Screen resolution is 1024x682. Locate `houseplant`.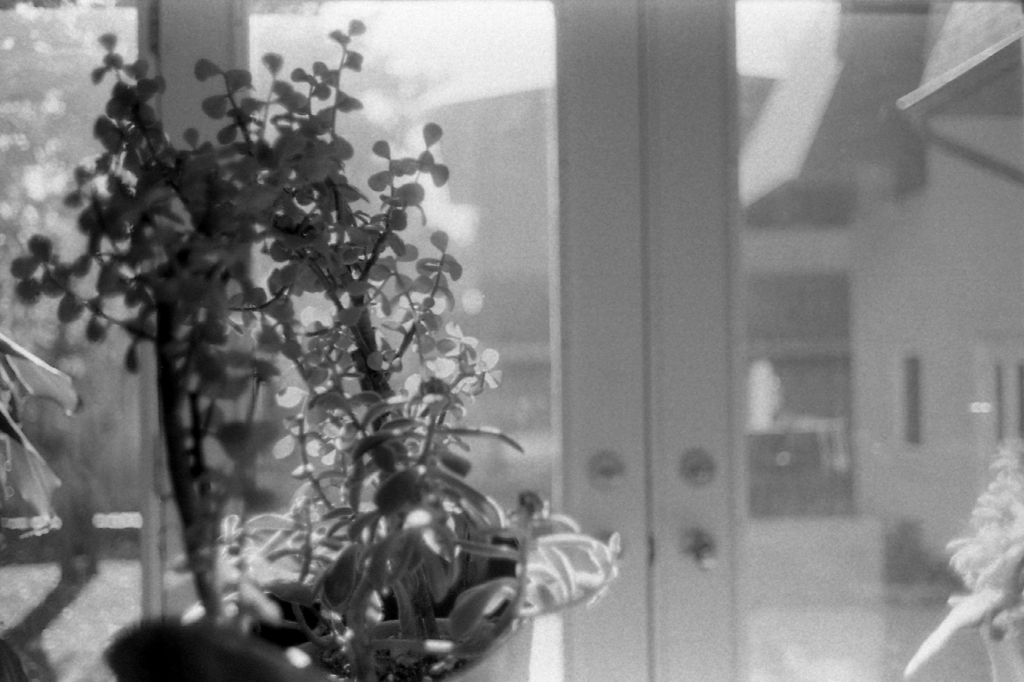
box(5, 25, 615, 674).
